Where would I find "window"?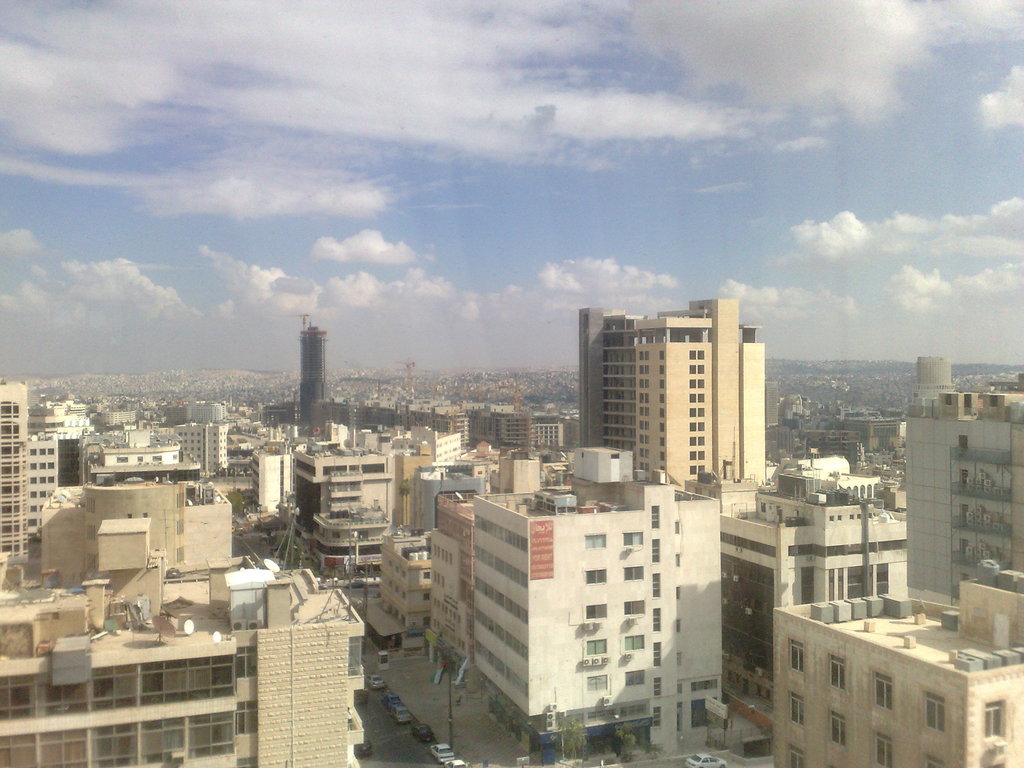
At {"x1": 656, "y1": 678, "x2": 664, "y2": 692}.
